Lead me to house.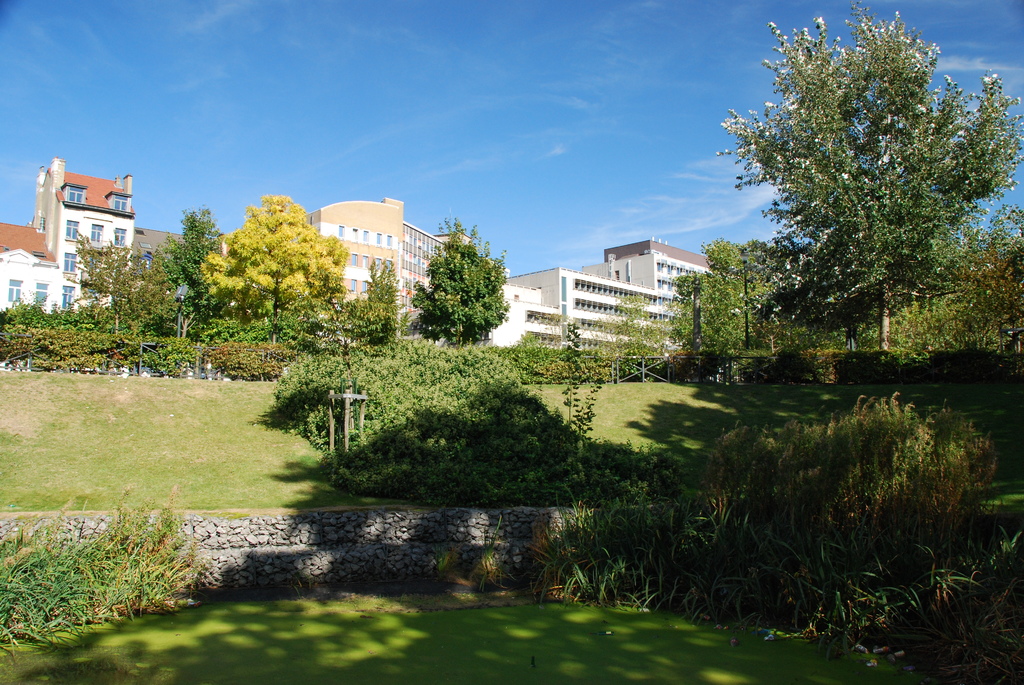
Lead to <bbox>469, 287, 559, 347</bbox>.
